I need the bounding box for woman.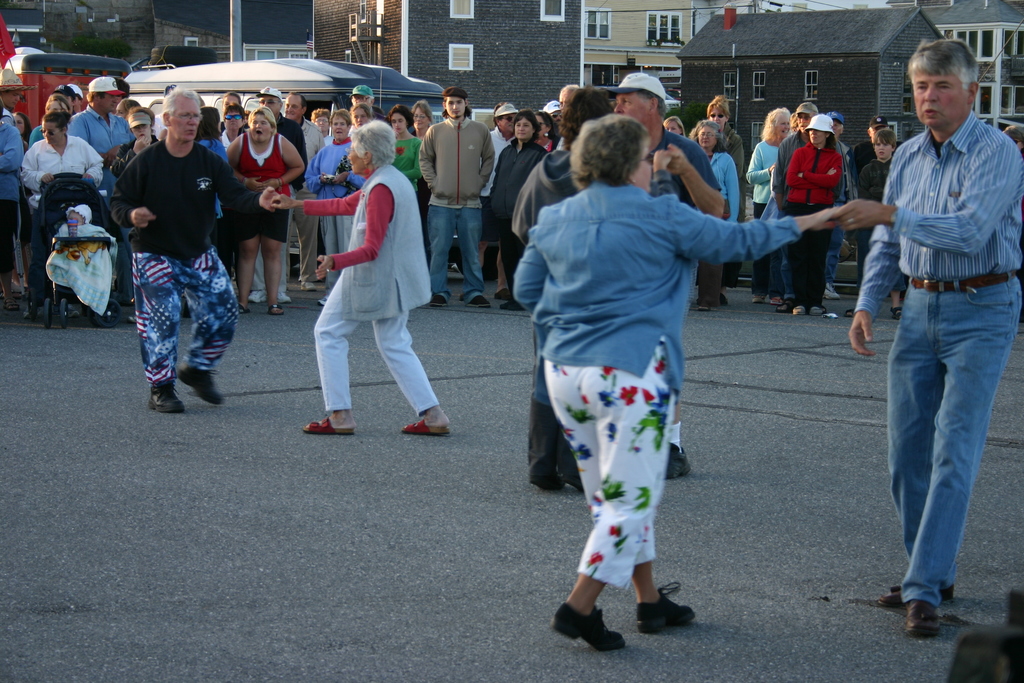
Here it is: 105:104:165:182.
